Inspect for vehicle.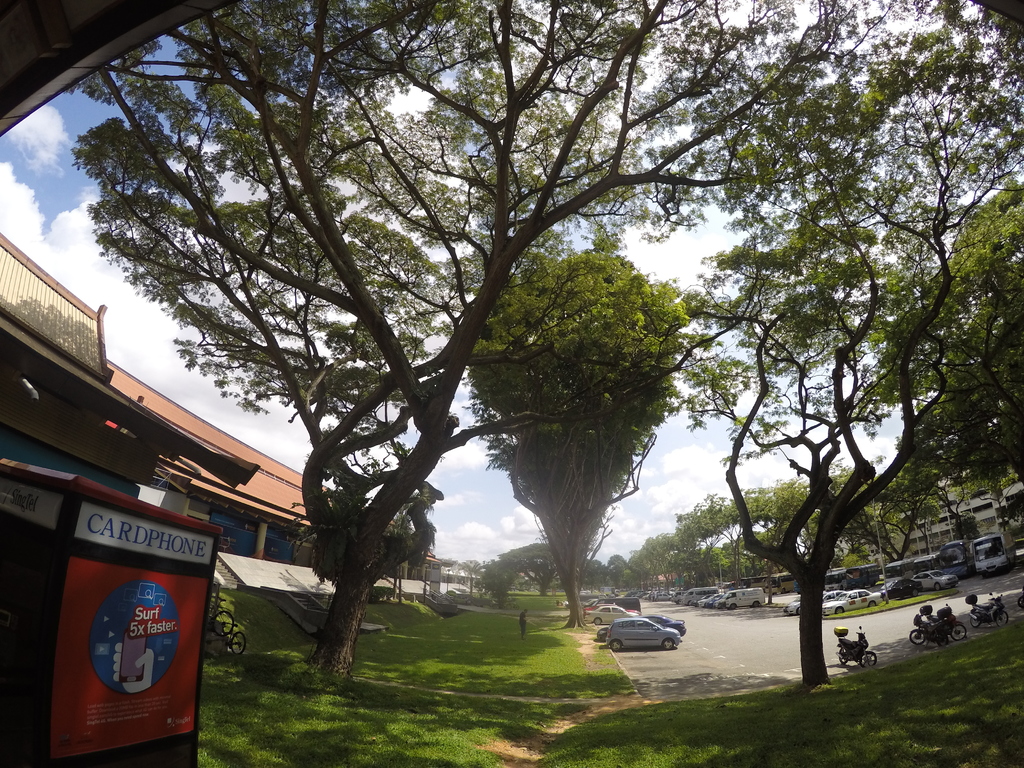
Inspection: region(903, 611, 970, 650).
